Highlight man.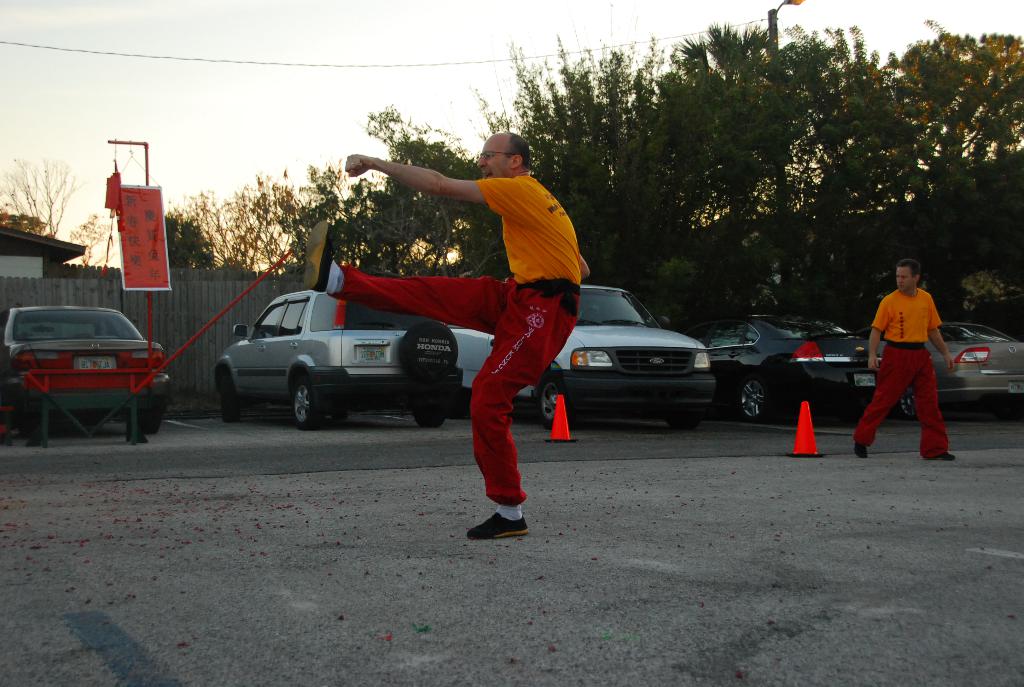
Highlighted region: 865,251,966,469.
